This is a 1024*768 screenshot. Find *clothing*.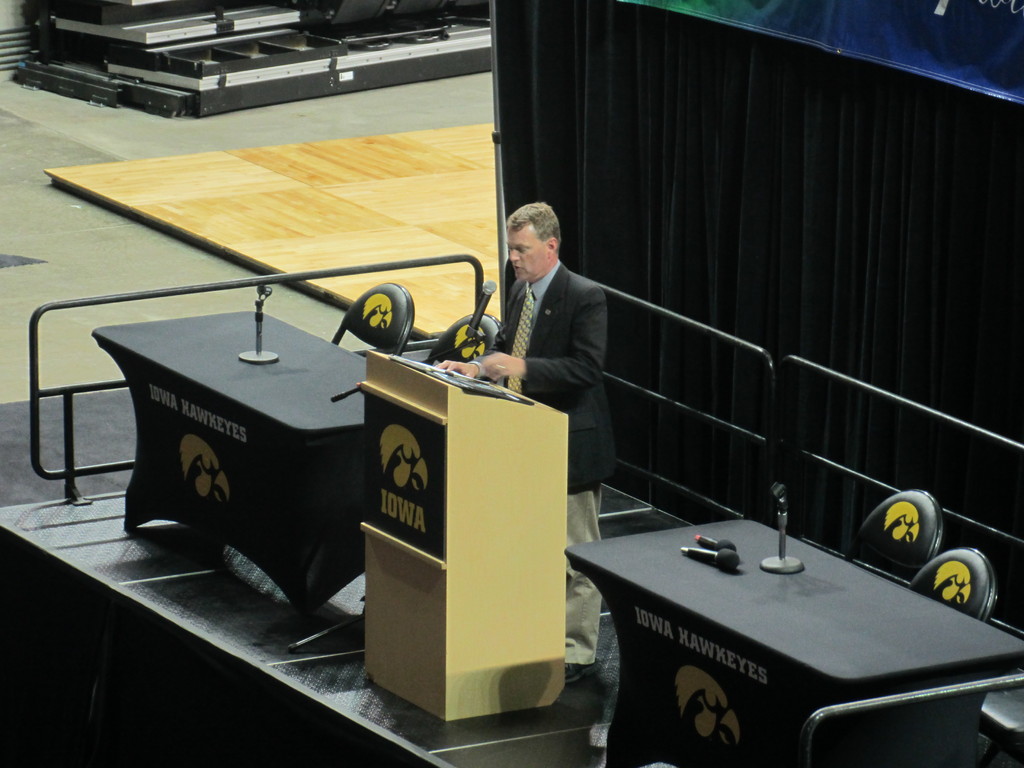
Bounding box: (x1=492, y1=257, x2=615, y2=491).
